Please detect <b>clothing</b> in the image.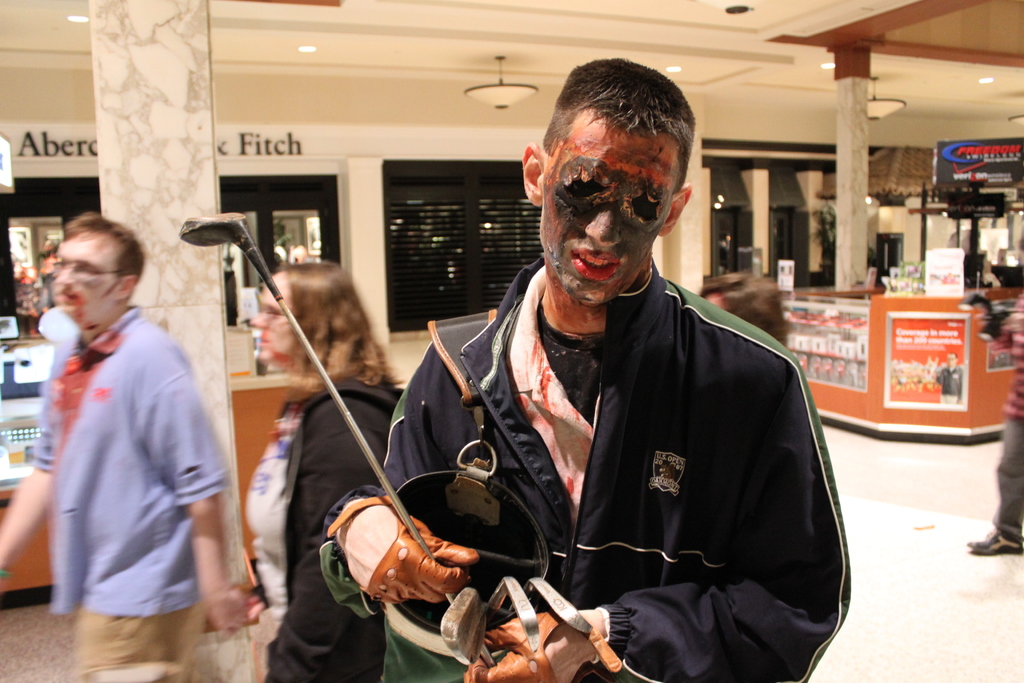
399 221 848 679.
